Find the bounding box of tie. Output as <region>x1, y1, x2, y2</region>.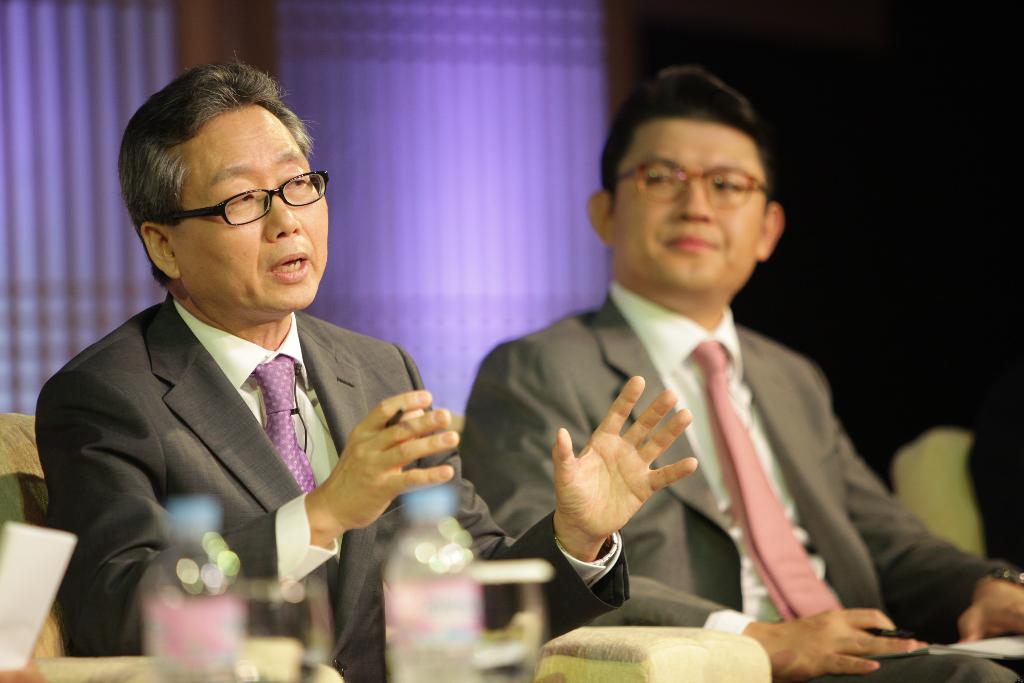
<region>693, 339, 838, 619</region>.
